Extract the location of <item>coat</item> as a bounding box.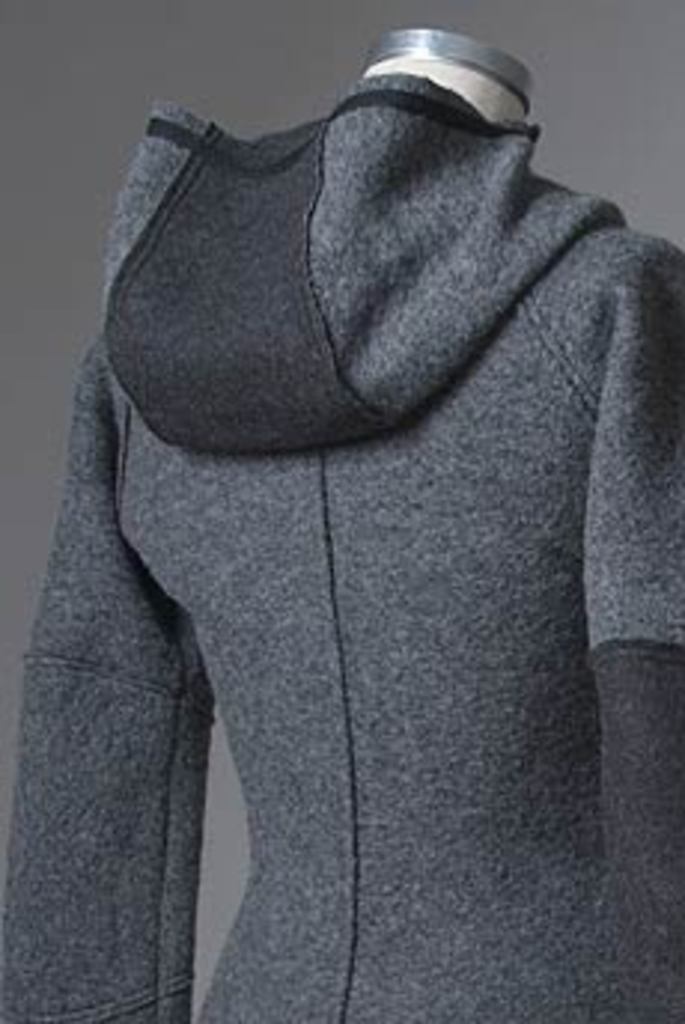
Rect(30, 63, 684, 932).
